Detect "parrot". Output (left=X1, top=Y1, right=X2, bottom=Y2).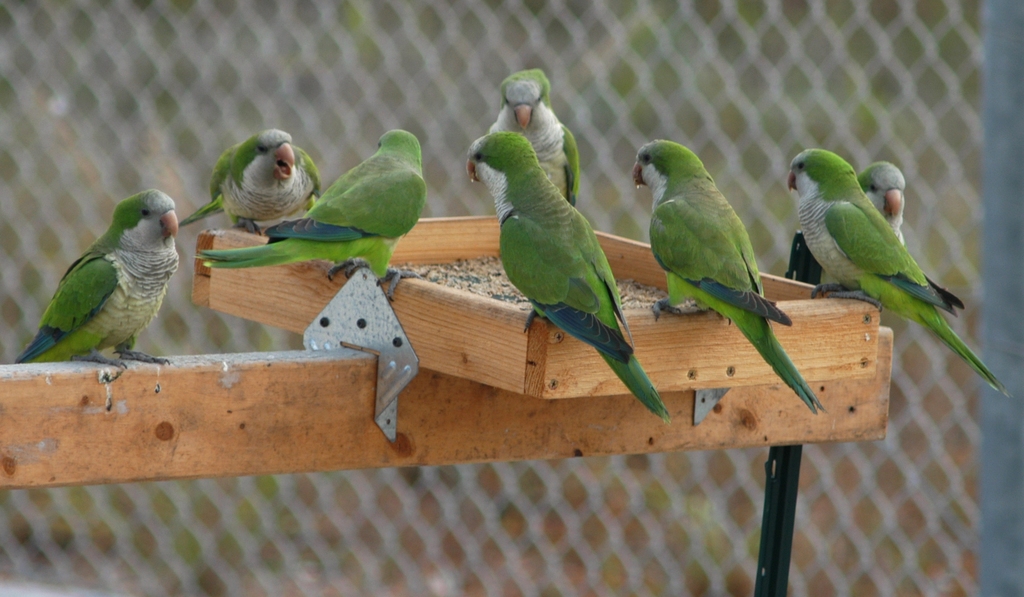
(left=303, top=120, right=426, bottom=242).
